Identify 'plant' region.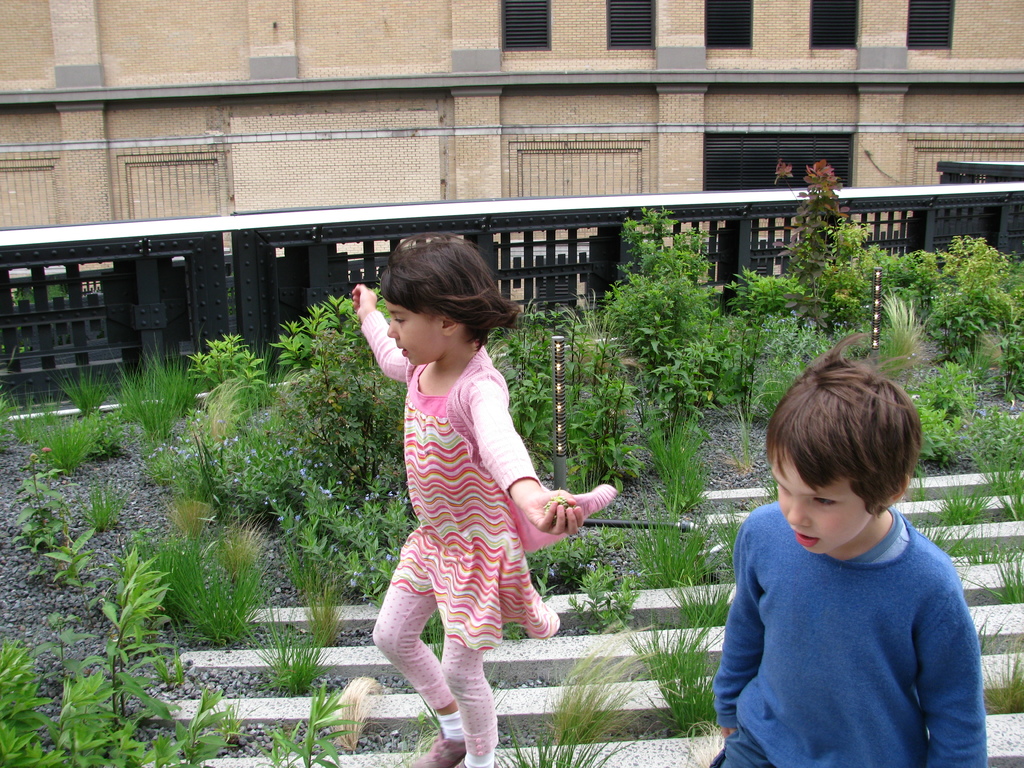
Region: 906, 388, 964, 458.
